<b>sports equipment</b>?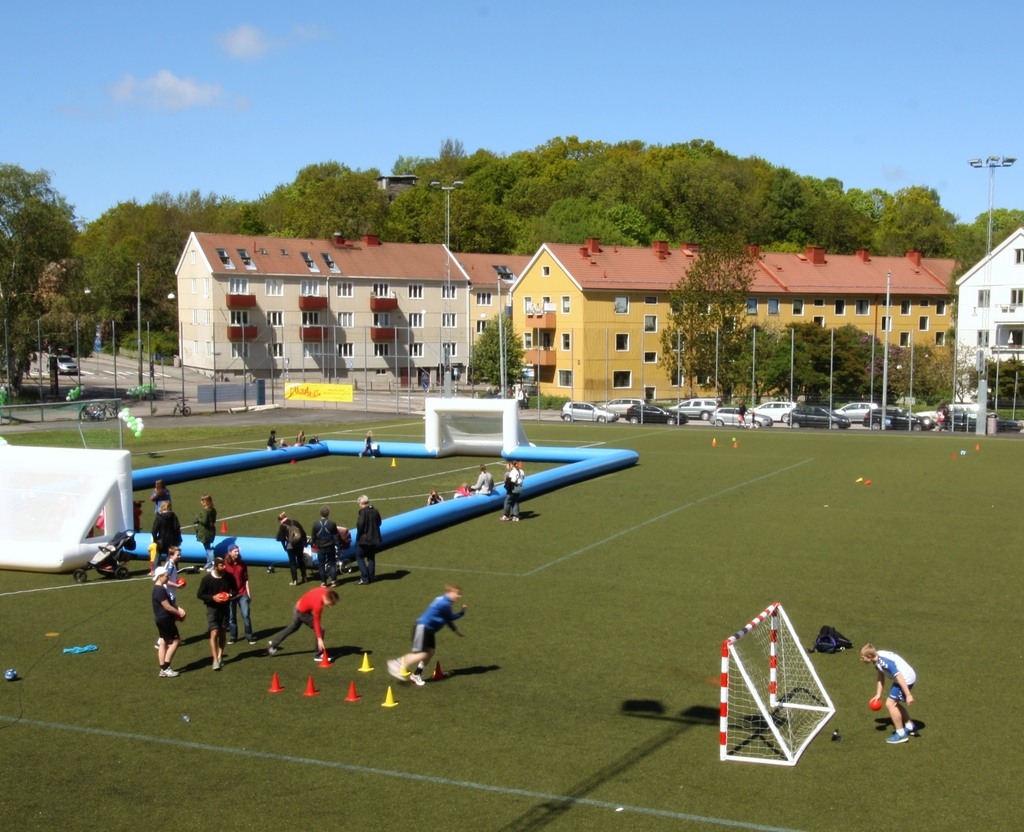
box(158, 666, 179, 676)
